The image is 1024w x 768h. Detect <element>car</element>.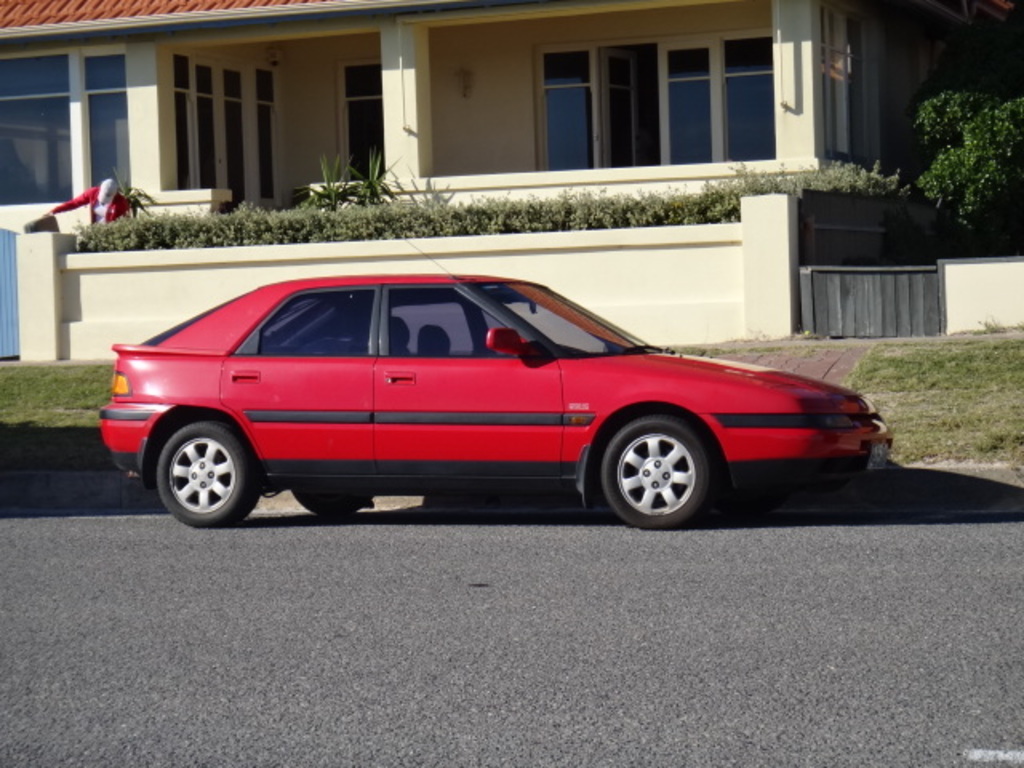
Detection: BBox(93, 234, 893, 530).
